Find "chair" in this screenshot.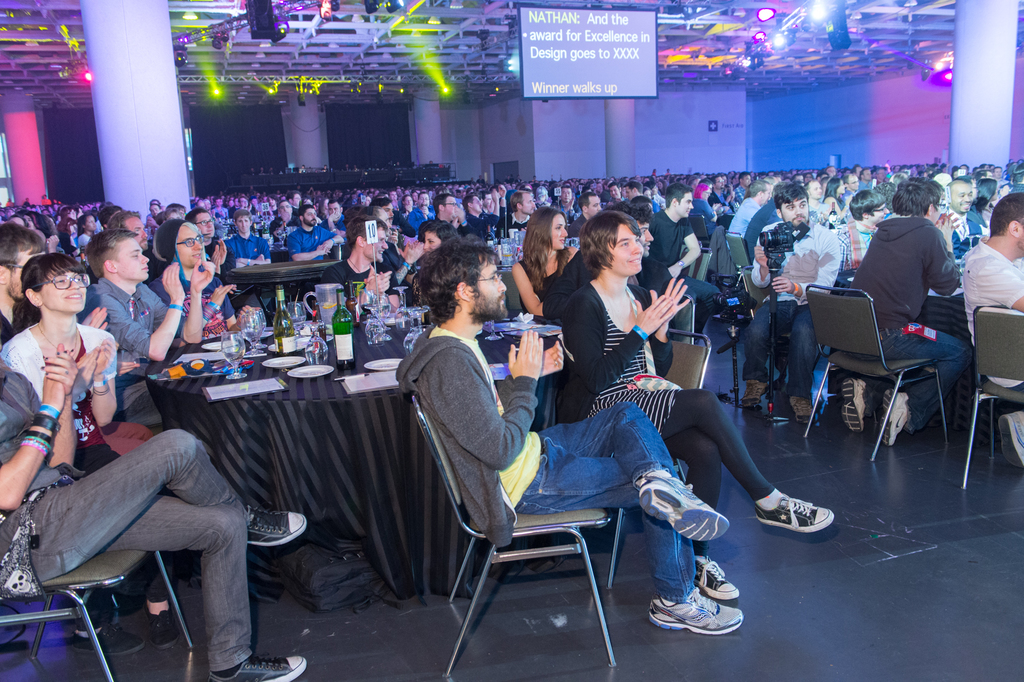
The bounding box for "chair" is locate(681, 246, 712, 283).
